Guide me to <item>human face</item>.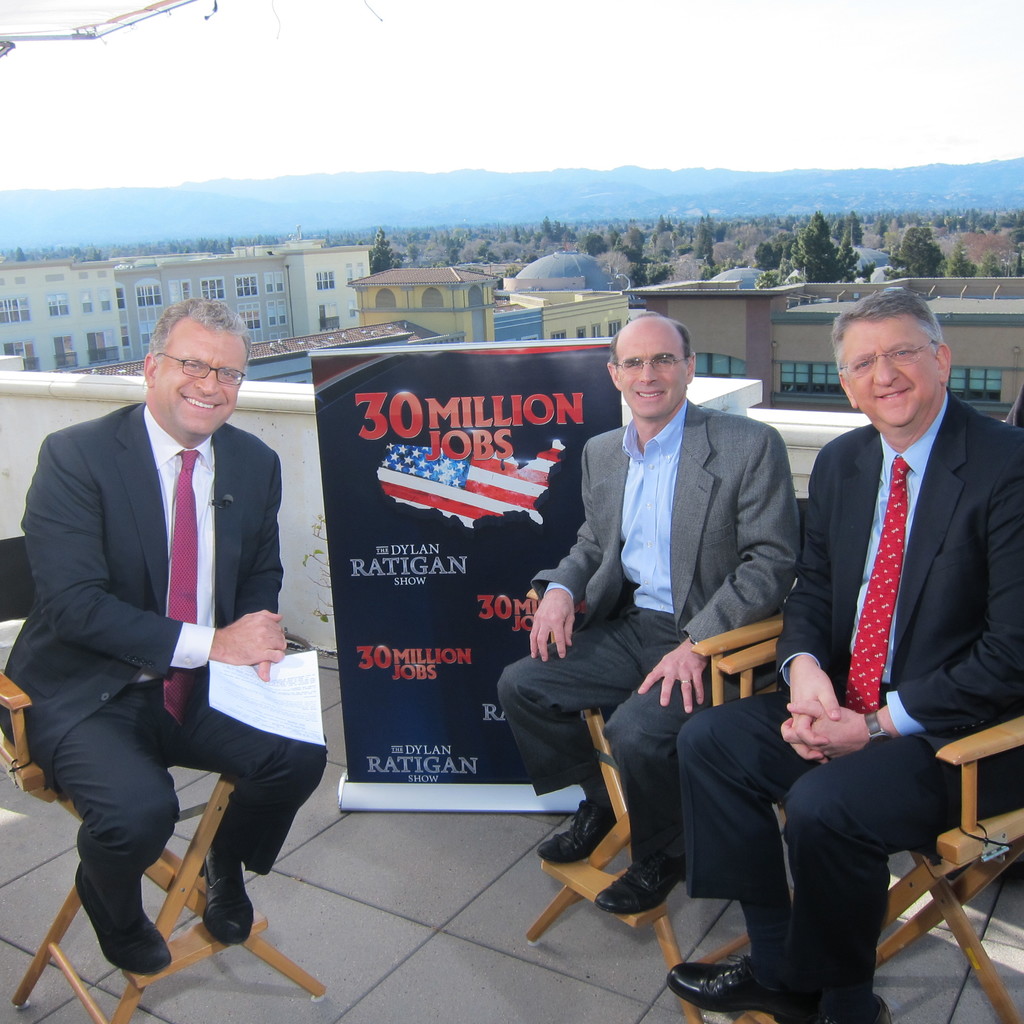
Guidance: 612,315,686,420.
